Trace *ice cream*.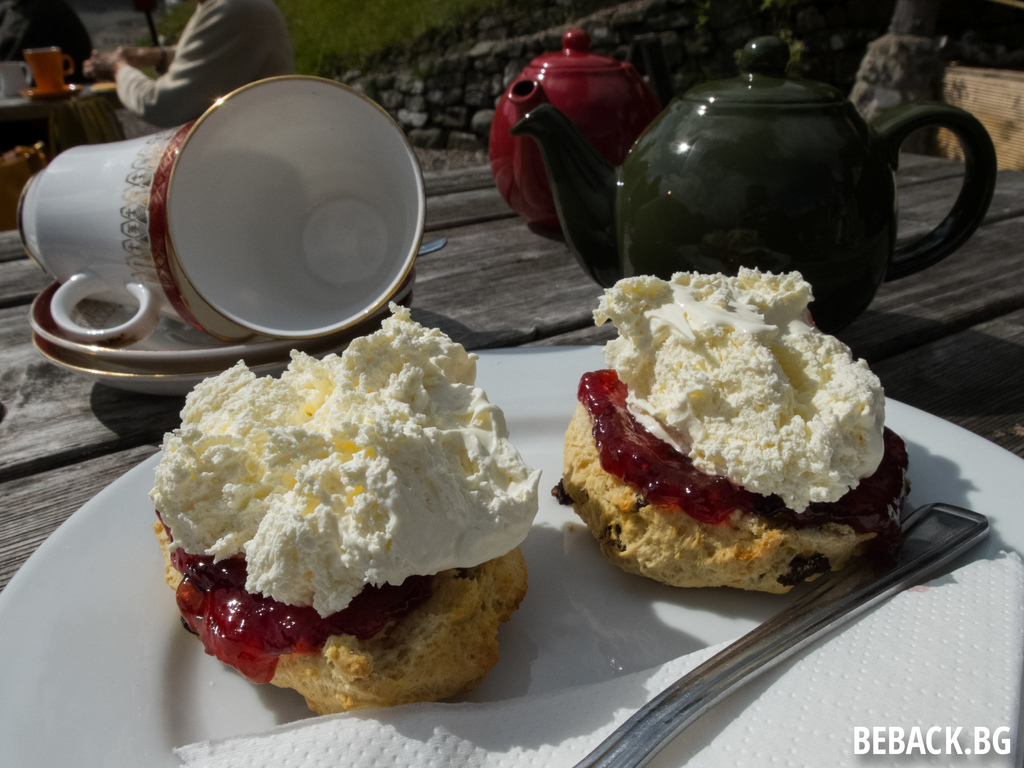
Traced to box=[151, 330, 539, 684].
